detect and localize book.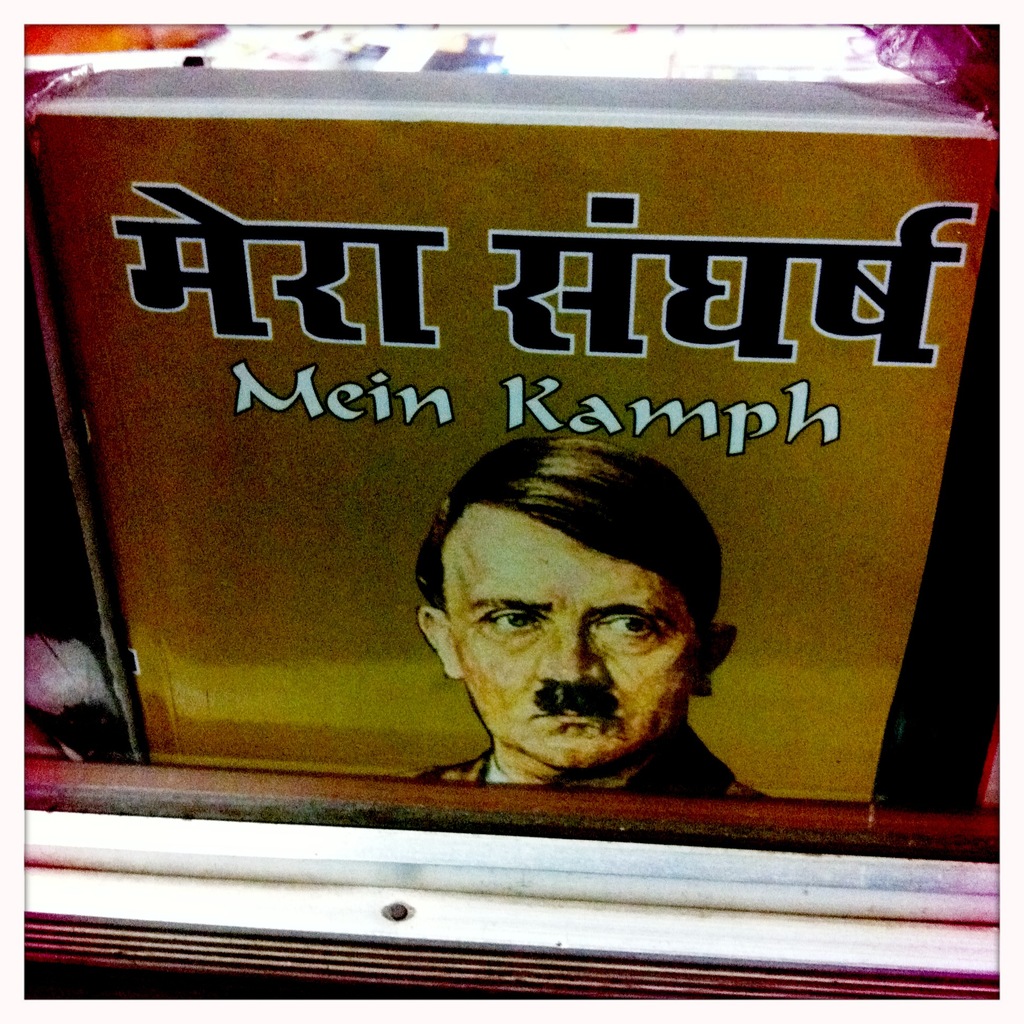
Localized at x1=16 y1=68 x2=1004 y2=822.
